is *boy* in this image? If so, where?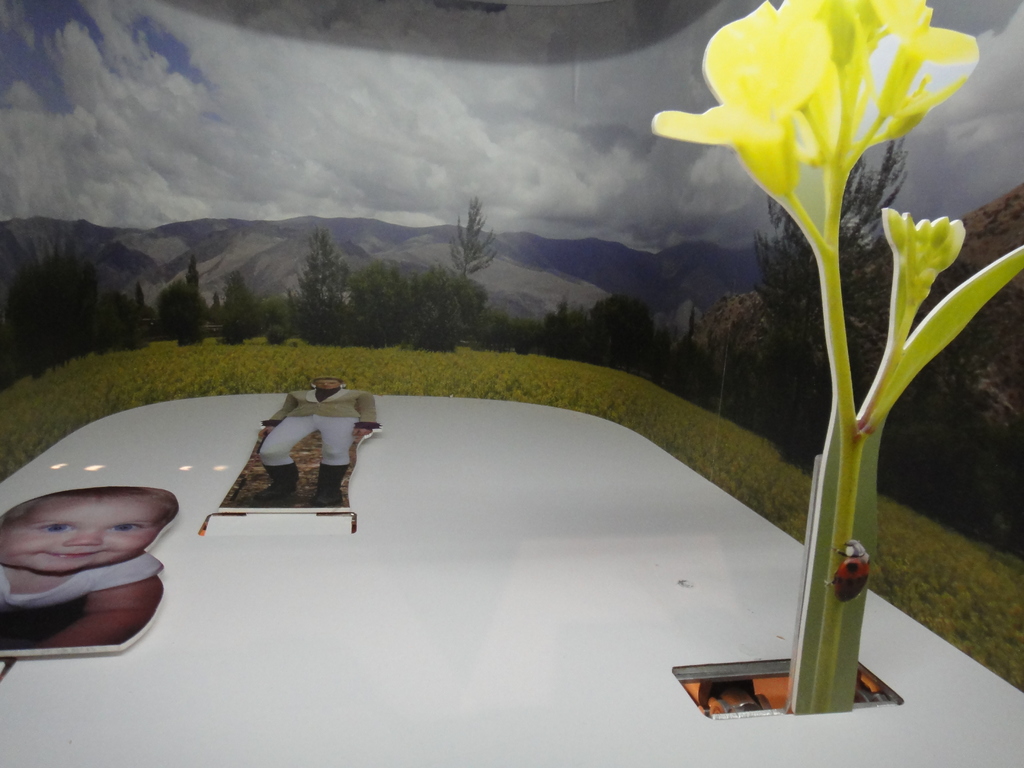
Yes, at pyautogui.locateOnScreen(0, 483, 181, 655).
